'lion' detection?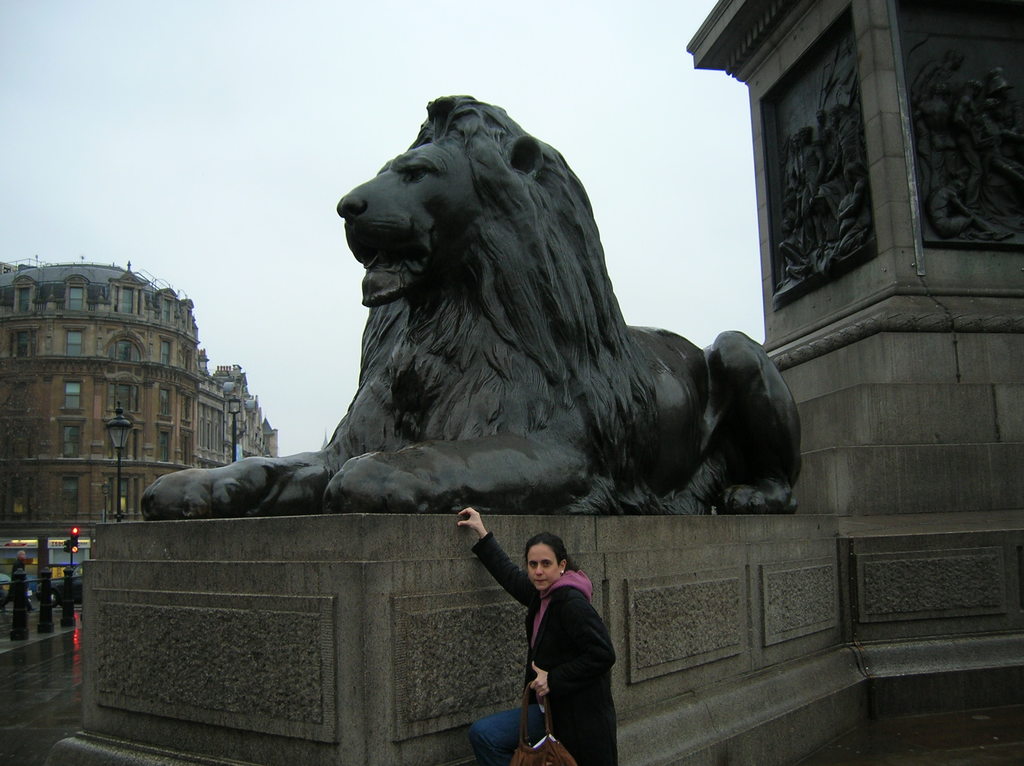
bbox=(138, 97, 804, 520)
